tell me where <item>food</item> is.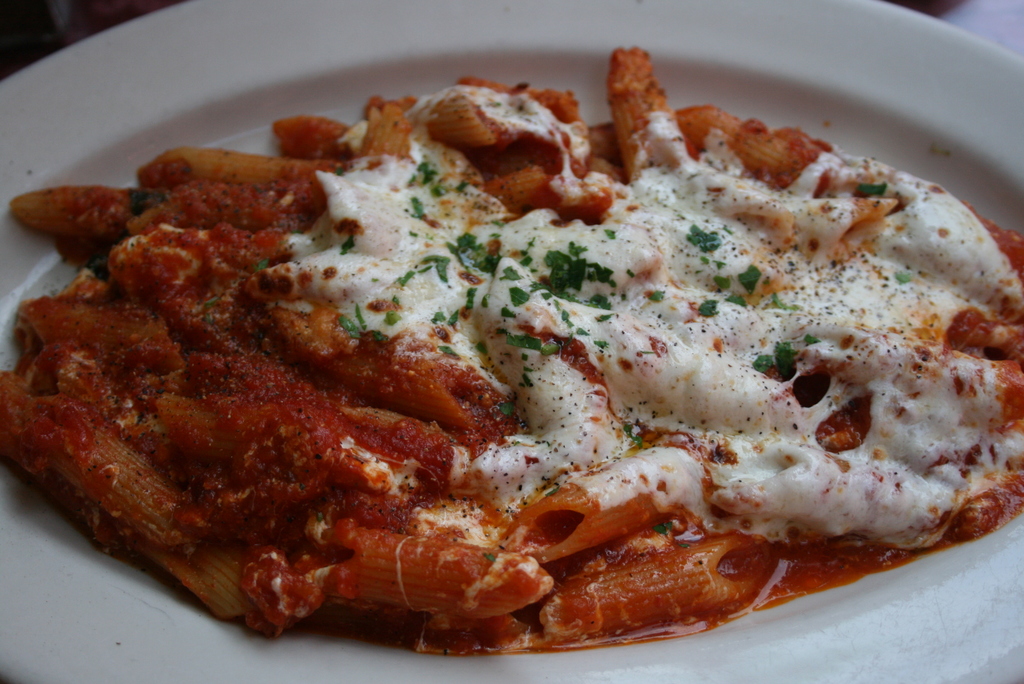
<item>food</item> is at 22/85/956/648.
